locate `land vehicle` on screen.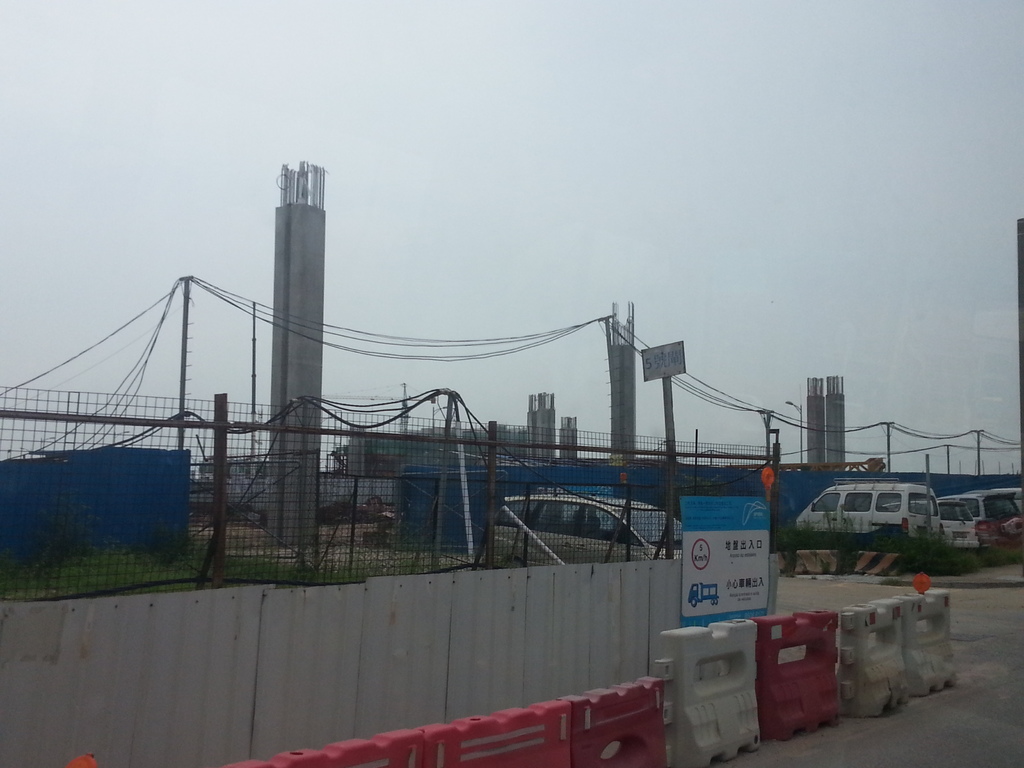
On screen at select_region(930, 489, 1023, 524).
